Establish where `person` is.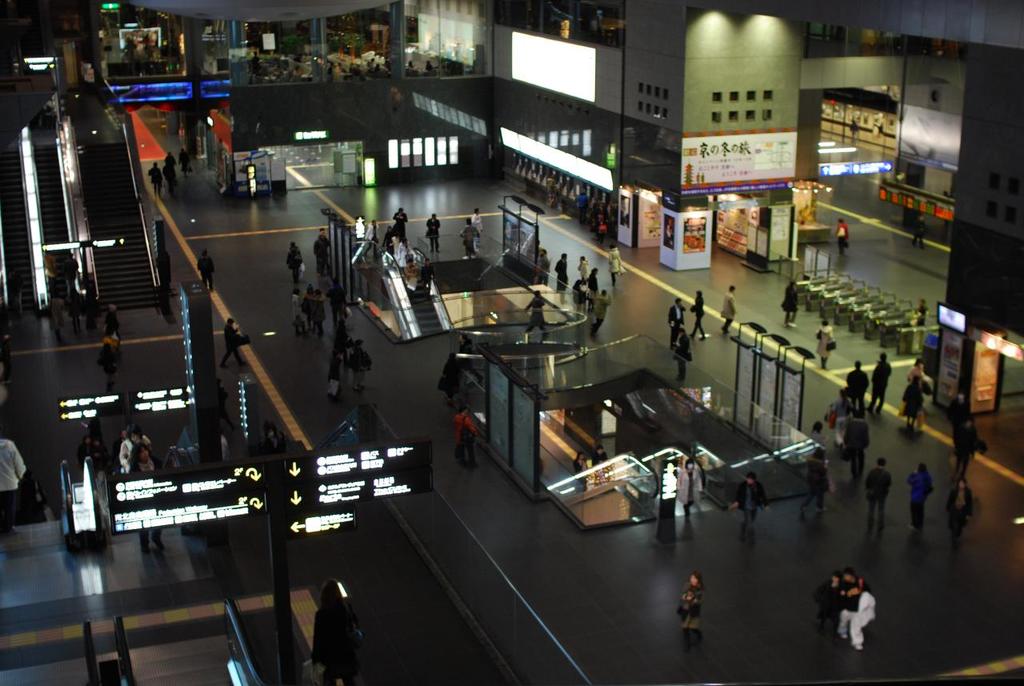
Established at 364/219/376/259.
